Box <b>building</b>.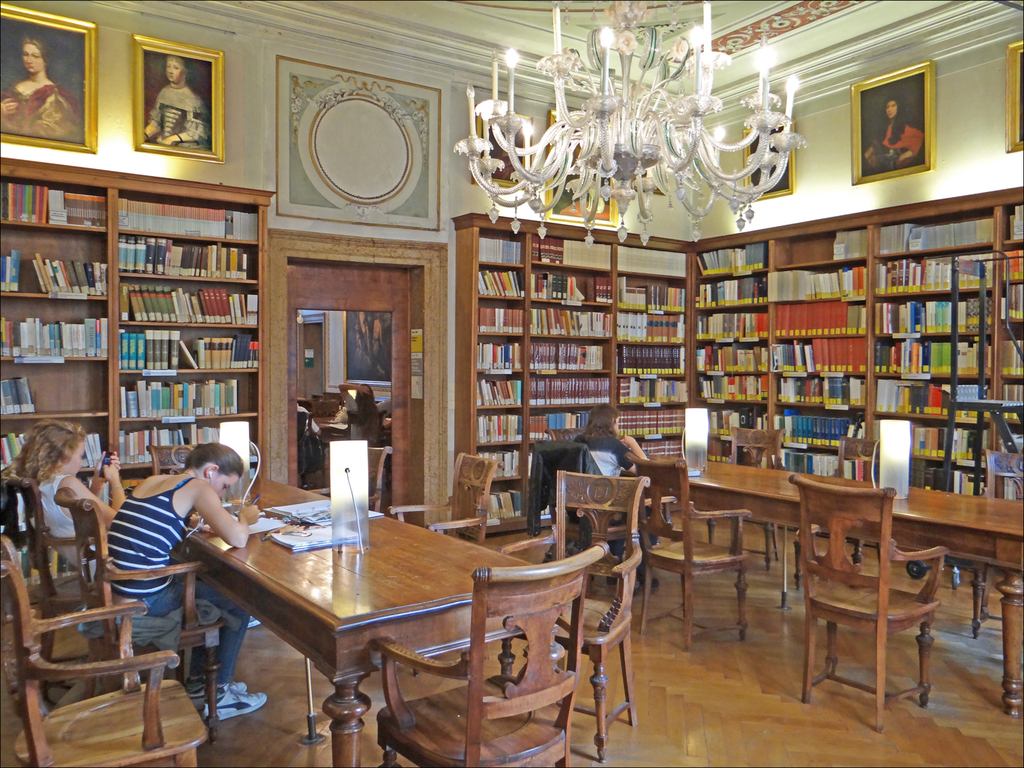
box(0, 0, 1023, 767).
